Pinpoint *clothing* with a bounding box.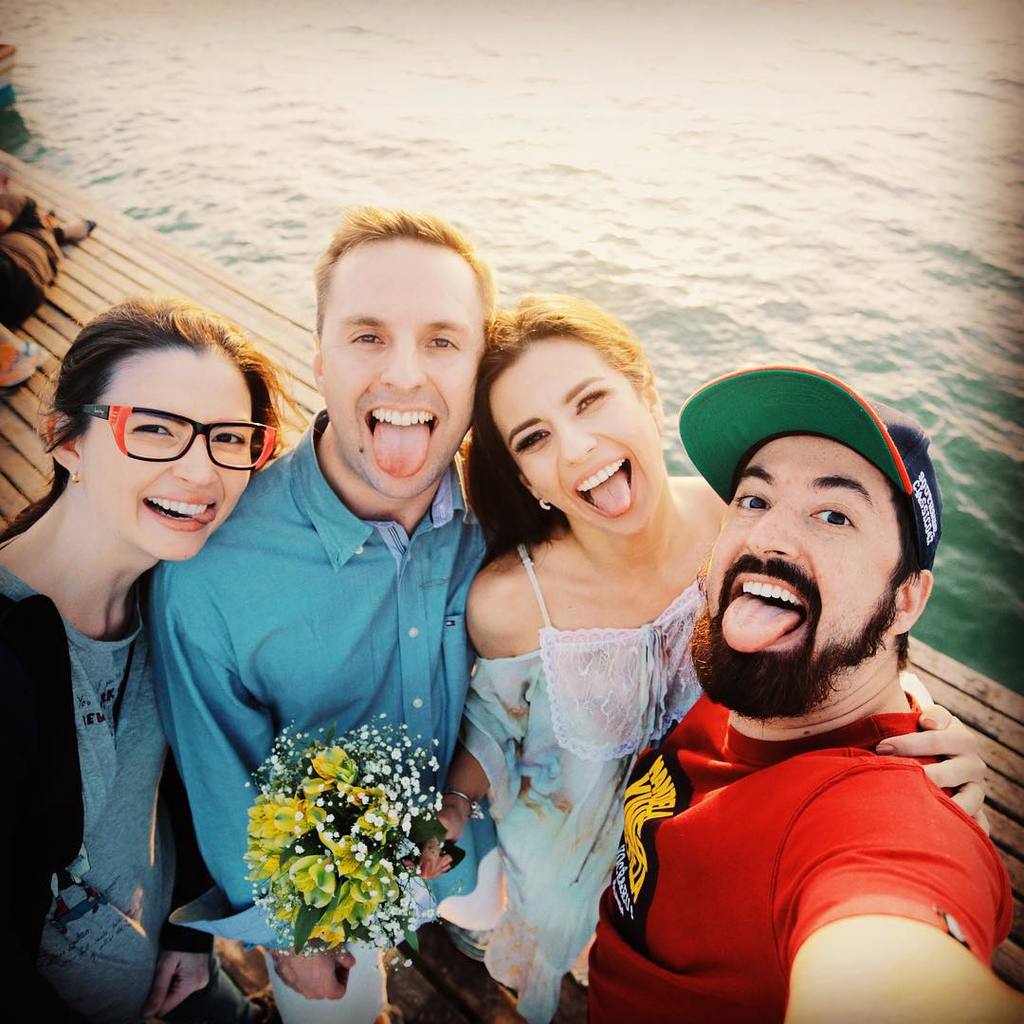
region(454, 545, 715, 1023).
